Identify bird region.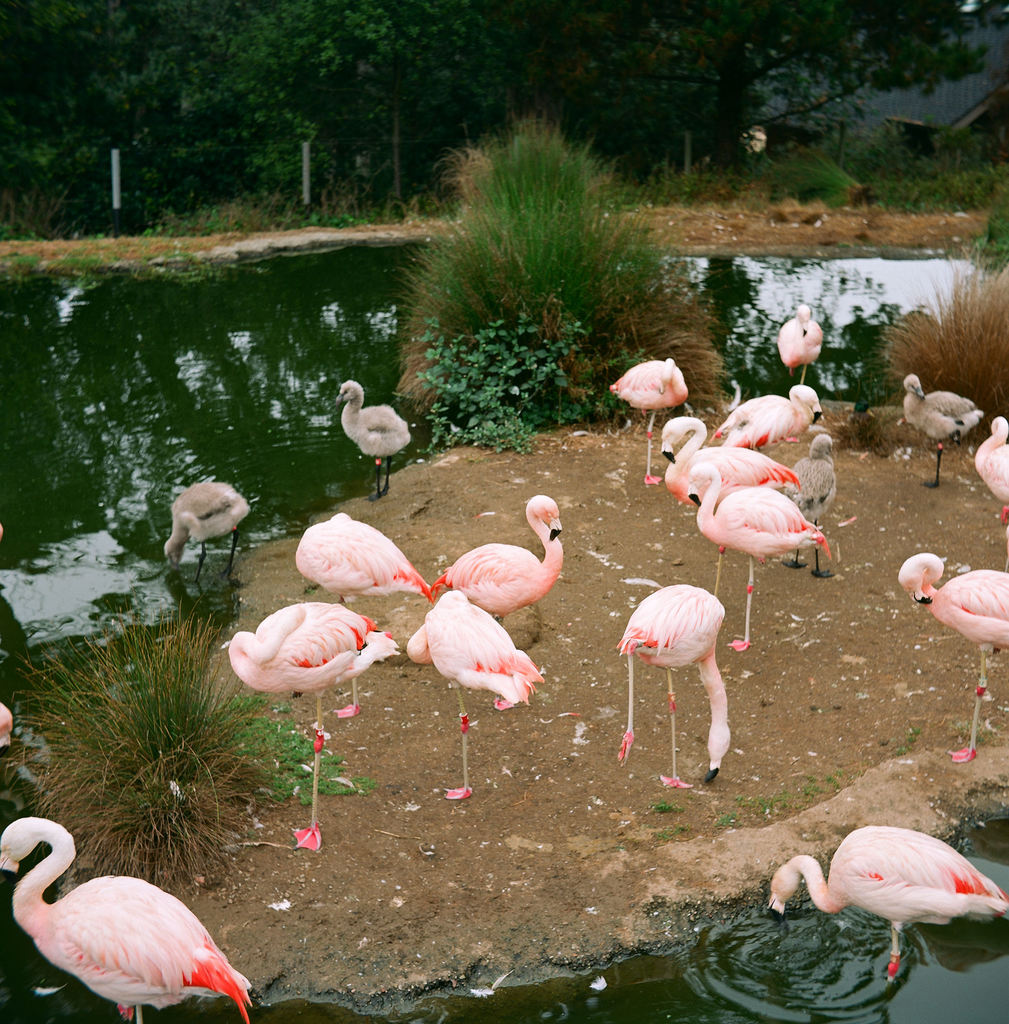
Region: box(161, 477, 256, 582).
